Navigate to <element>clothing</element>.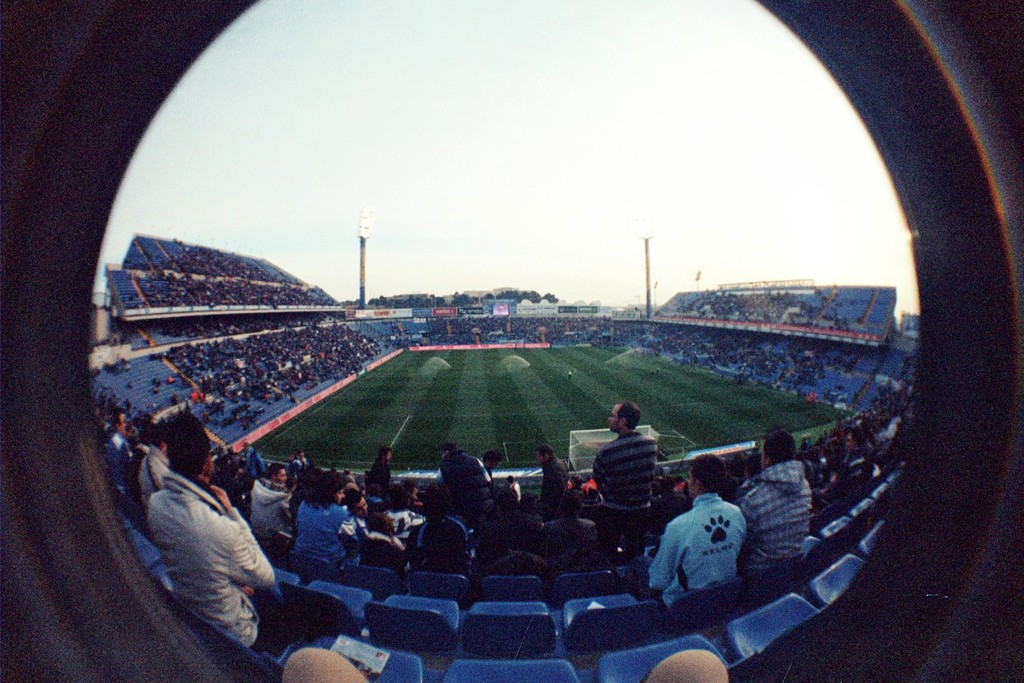
Navigation target: bbox=(883, 434, 888, 447).
